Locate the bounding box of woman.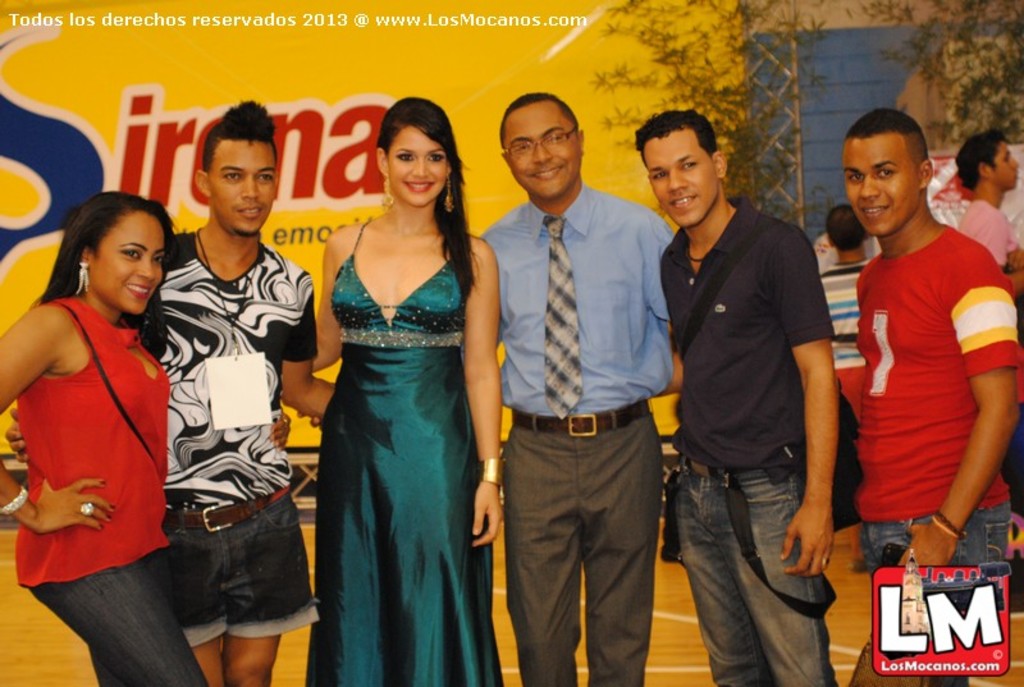
Bounding box: rect(0, 186, 211, 686).
